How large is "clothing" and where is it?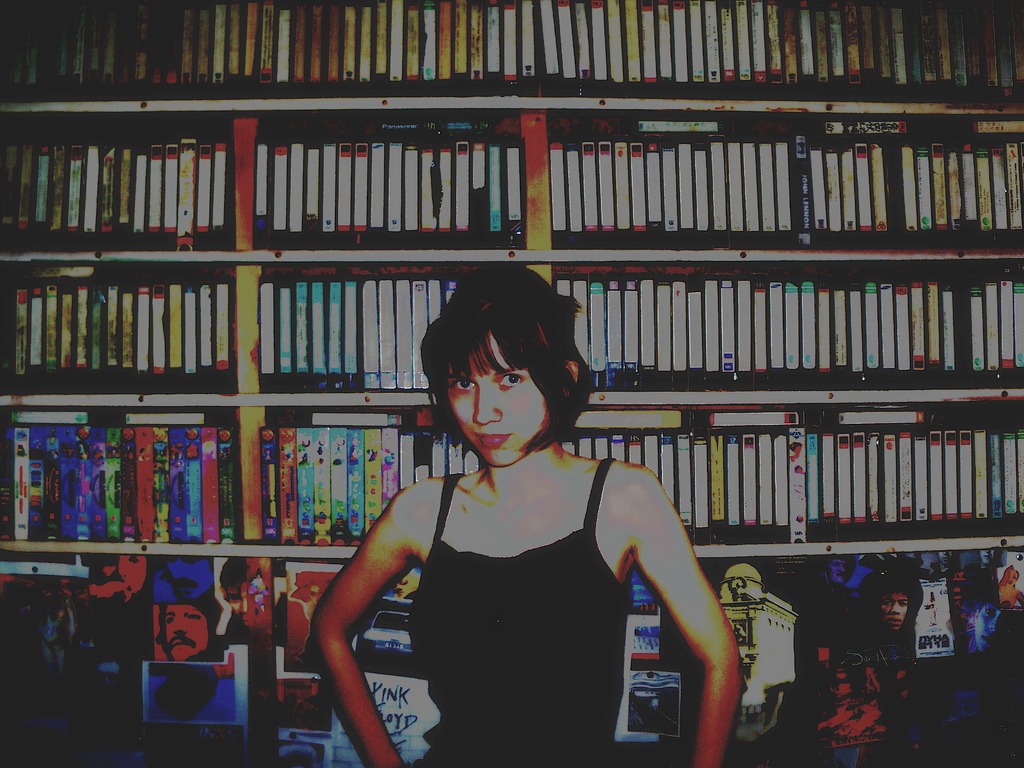
Bounding box: (339,419,703,748).
